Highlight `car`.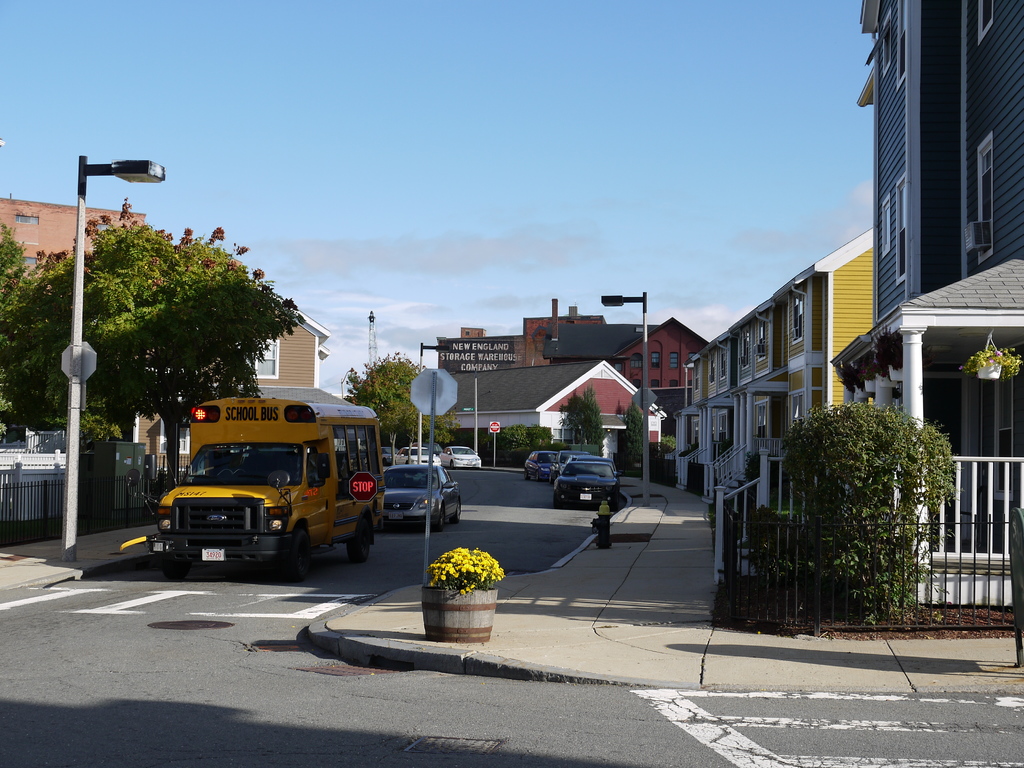
Highlighted region: [left=382, top=447, right=399, bottom=466].
